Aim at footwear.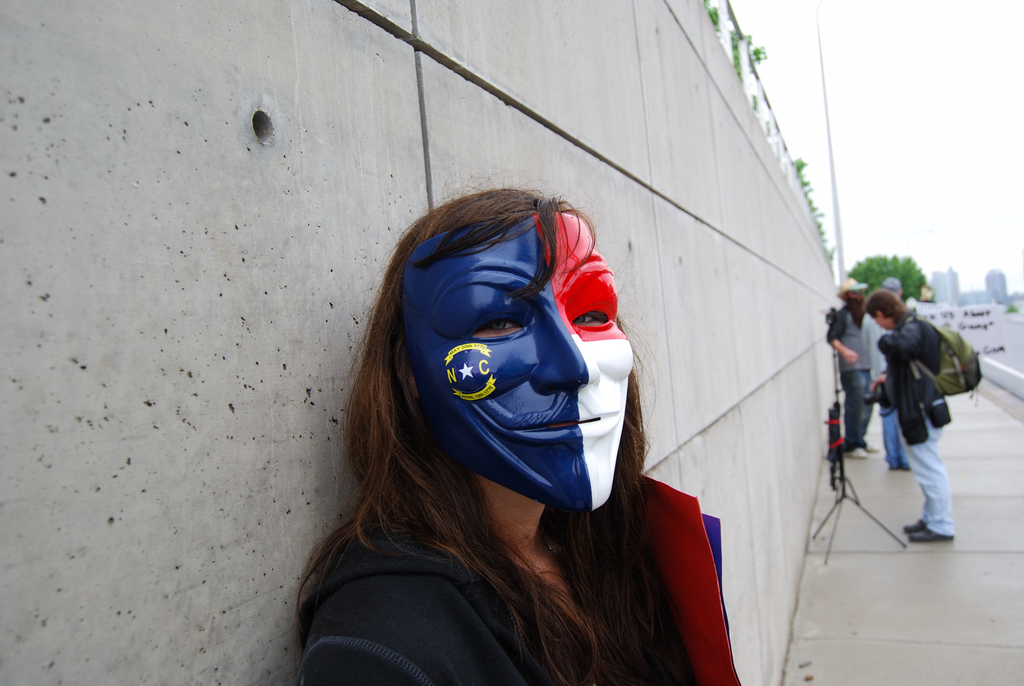
Aimed at <region>900, 517, 931, 537</region>.
